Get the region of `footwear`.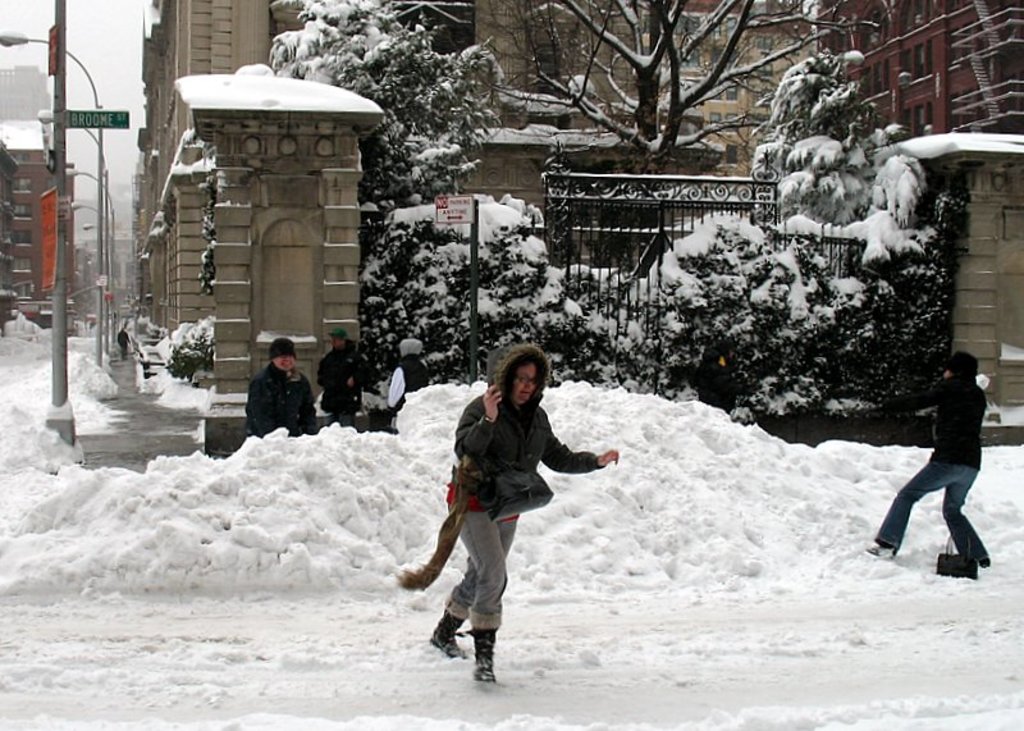
l=978, t=557, r=988, b=567.
